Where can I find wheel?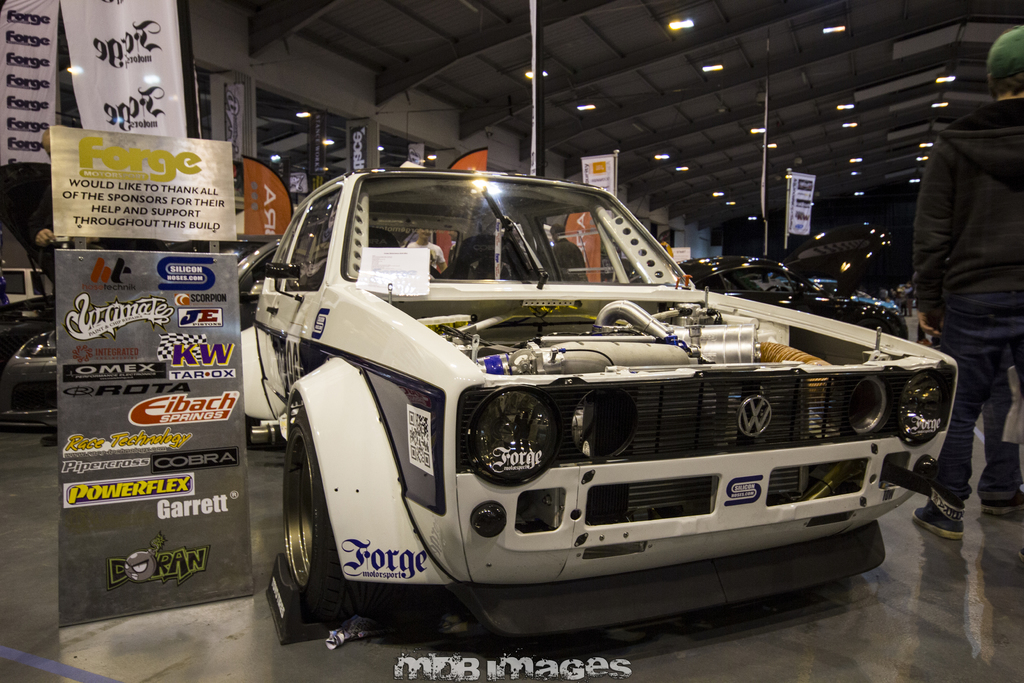
You can find it at bbox(276, 410, 358, 645).
